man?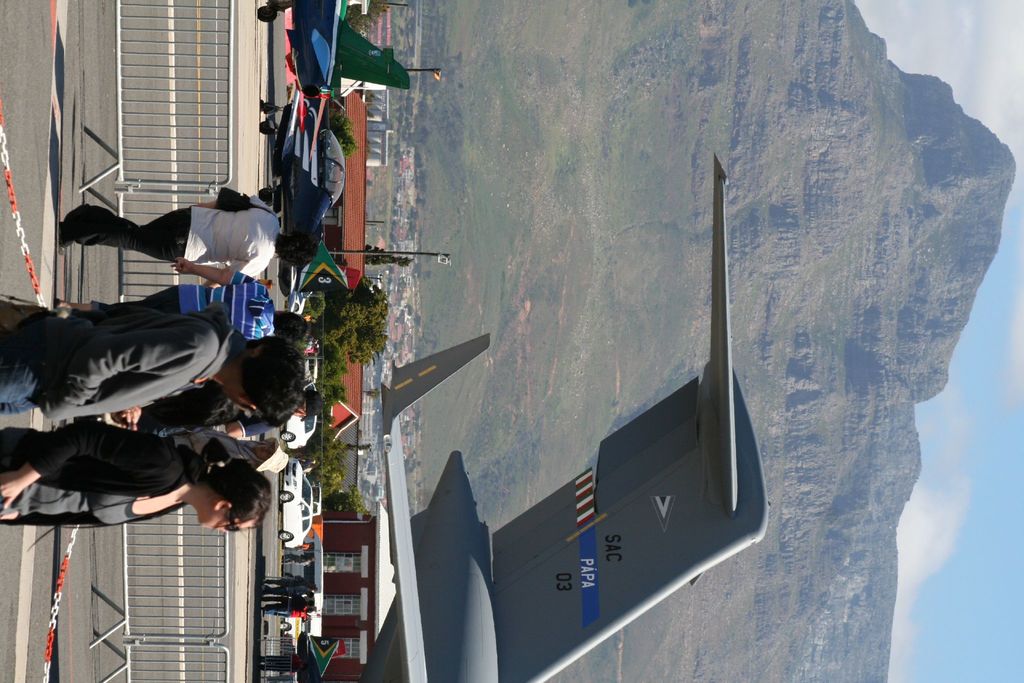
{"left": 55, "top": 256, "right": 310, "bottom": 340}
